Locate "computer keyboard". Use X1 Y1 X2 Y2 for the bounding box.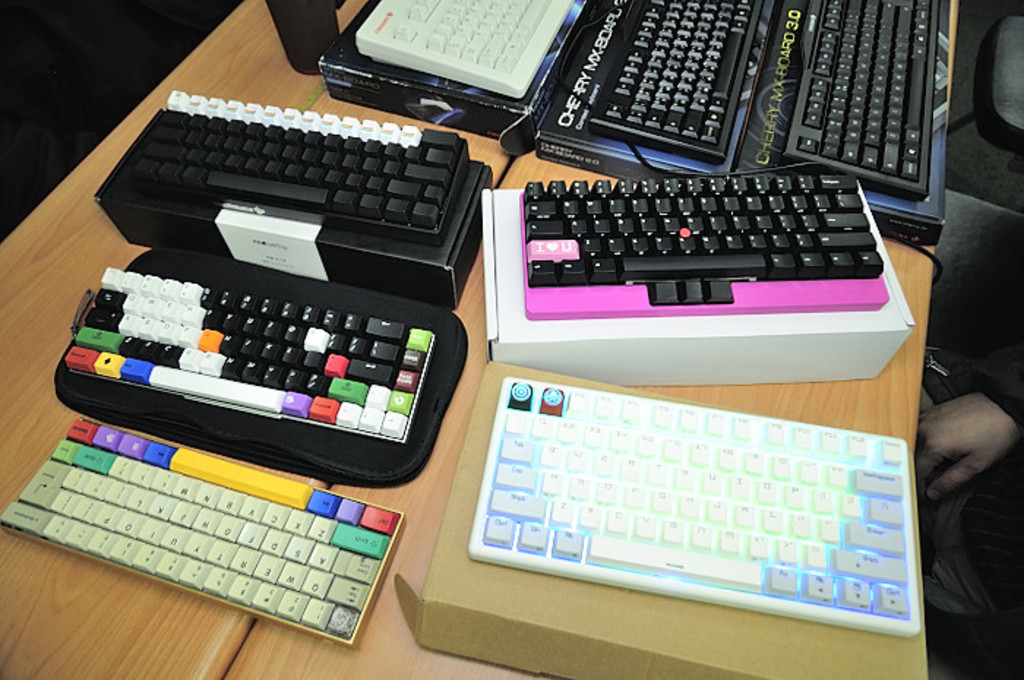
467 377 916 638.
